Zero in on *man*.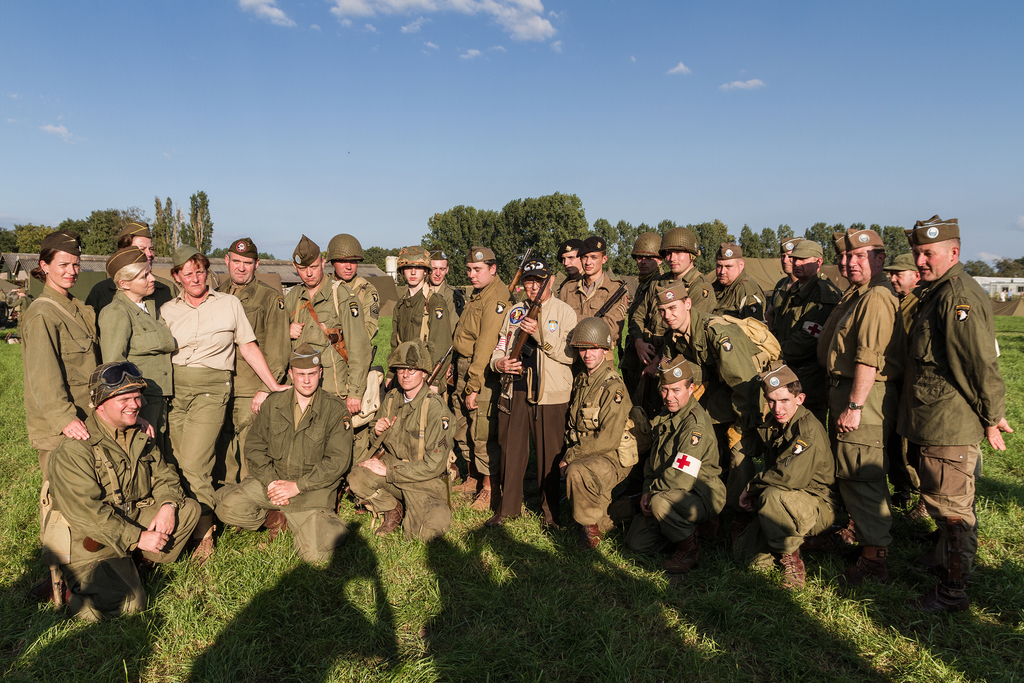
Zeroed in: x1=394, y1=244, x2=456, y2=467.
